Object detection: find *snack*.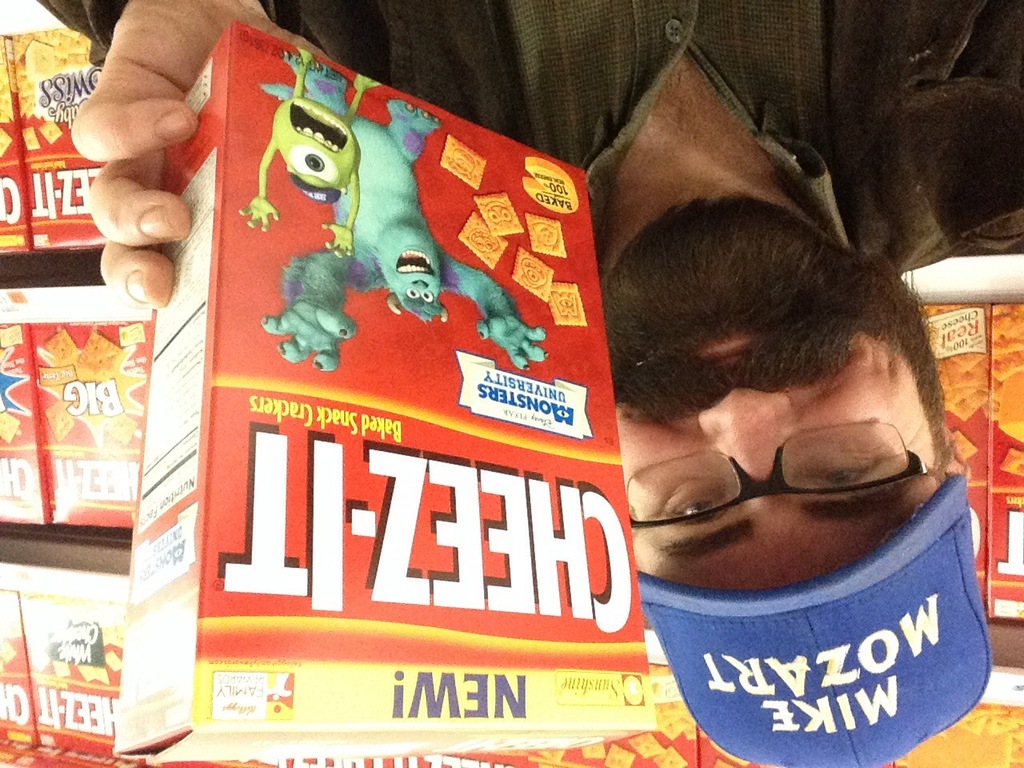
bbox(1, 128, 7, 156).
